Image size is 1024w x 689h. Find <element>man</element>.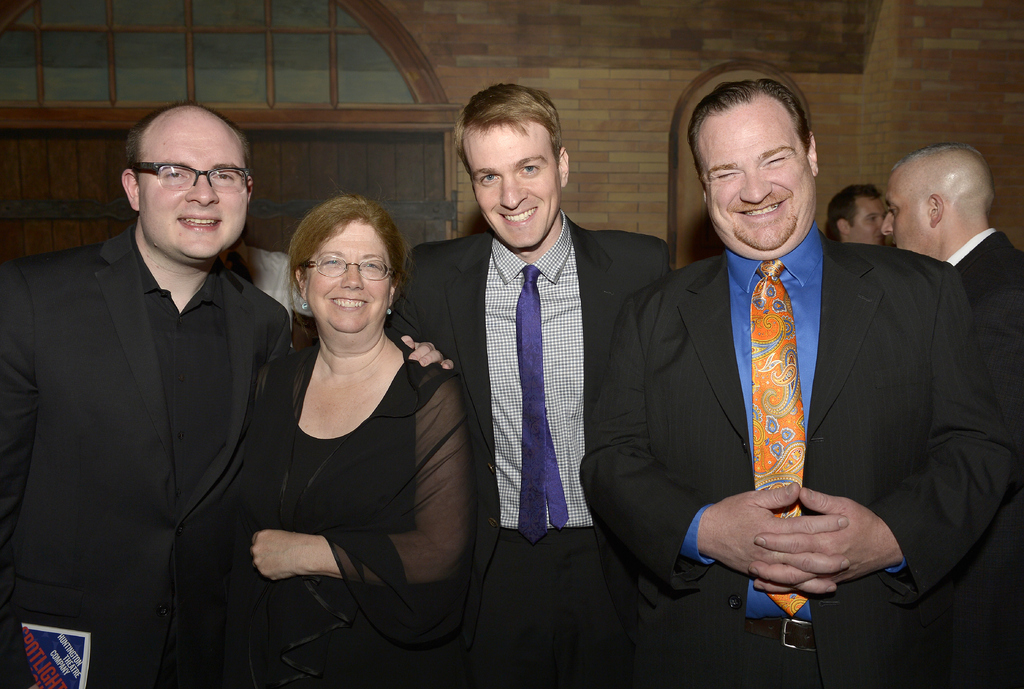
bbox=[577, 81, 1021, 688].
